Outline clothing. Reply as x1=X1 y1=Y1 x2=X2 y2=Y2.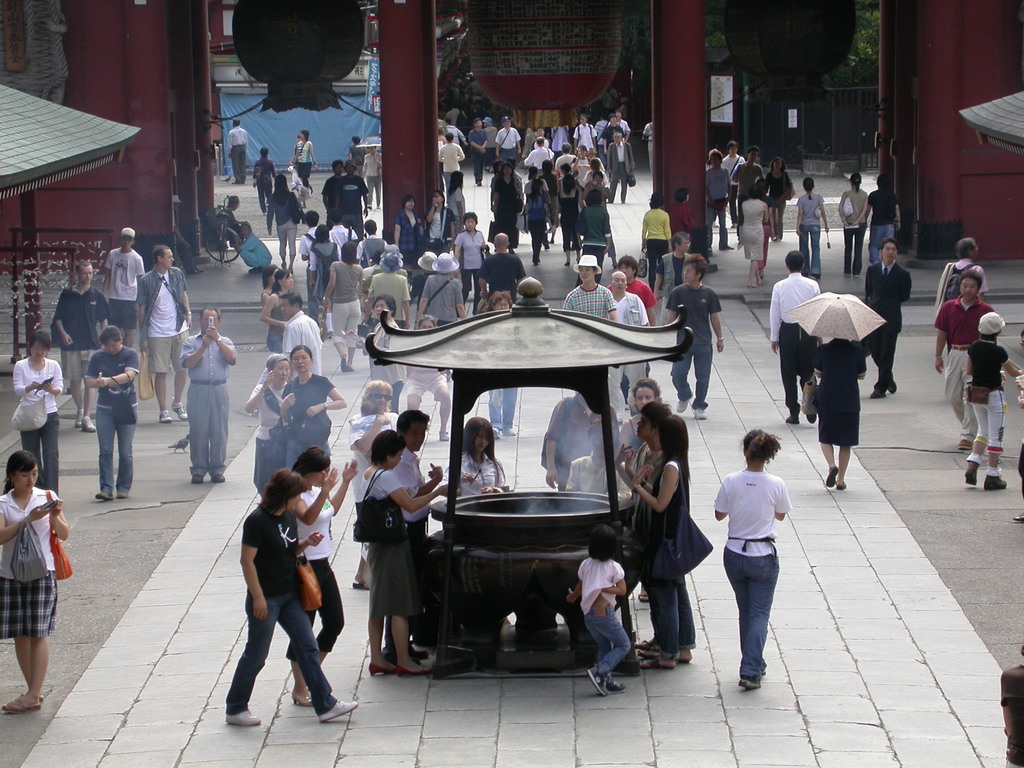
x1=700 y1=159 x2=734 y2=260.
